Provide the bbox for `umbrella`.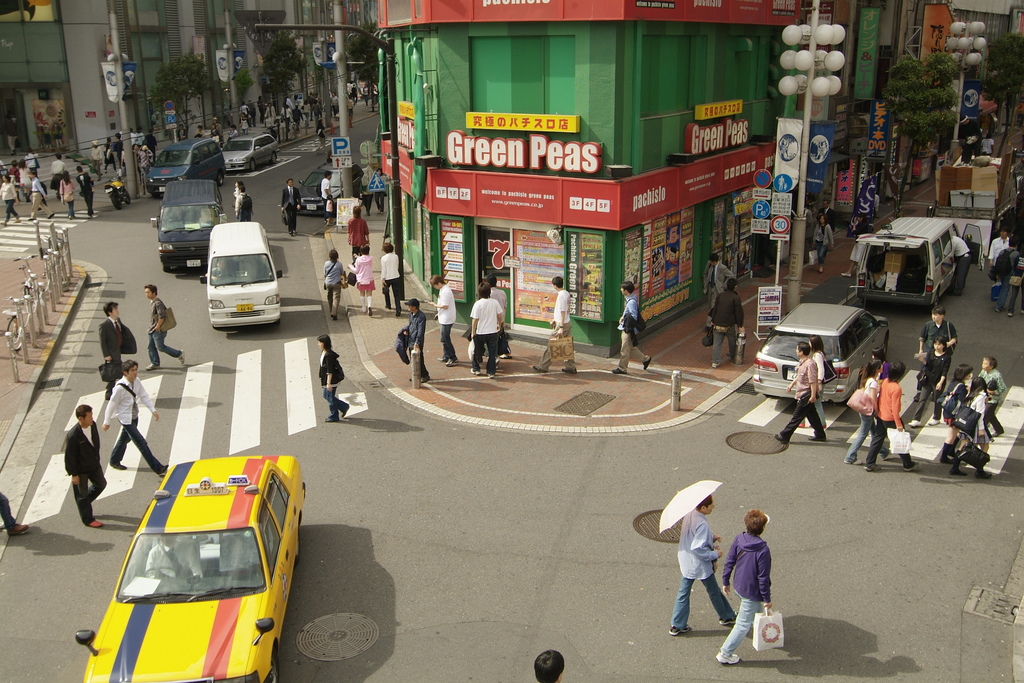
{"left": 658, "top": 485, "right": 728, "bottom": 551}.
